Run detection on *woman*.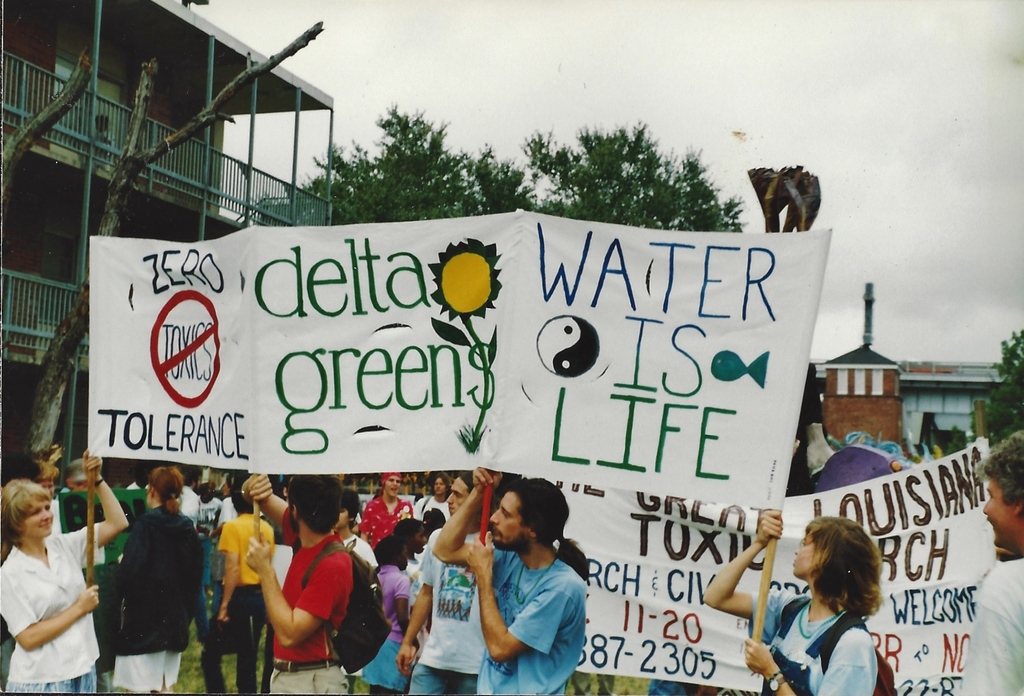
Result: (left=0, top=445, right=129, bottom=694).
